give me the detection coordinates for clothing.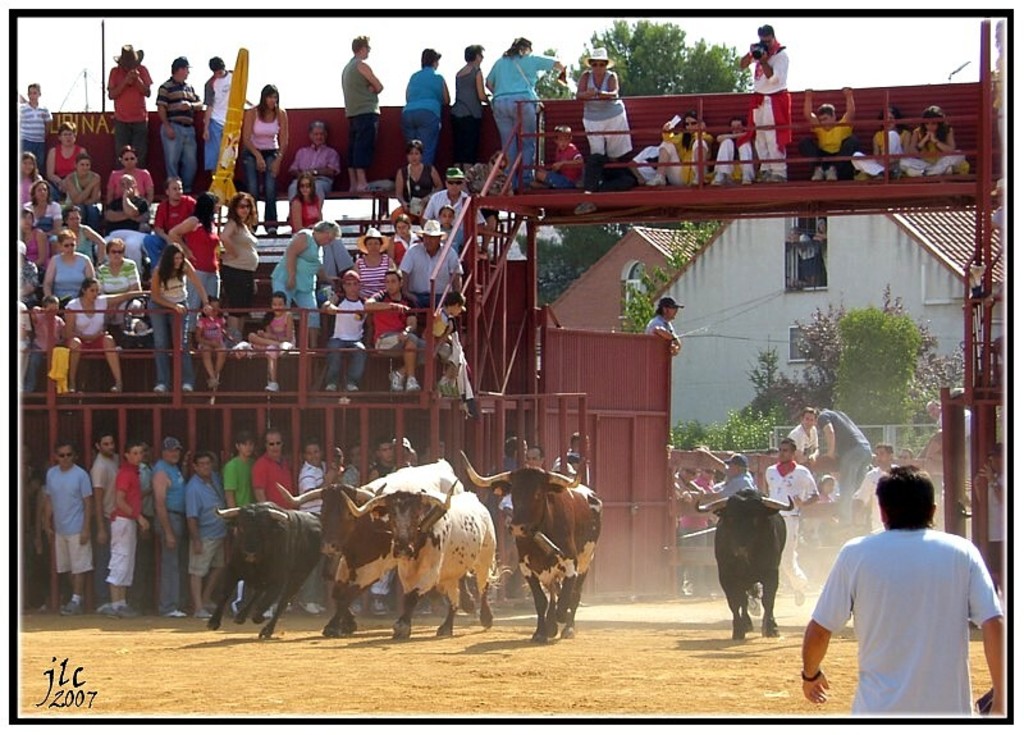
BBox(399, 102, 433, 156).
